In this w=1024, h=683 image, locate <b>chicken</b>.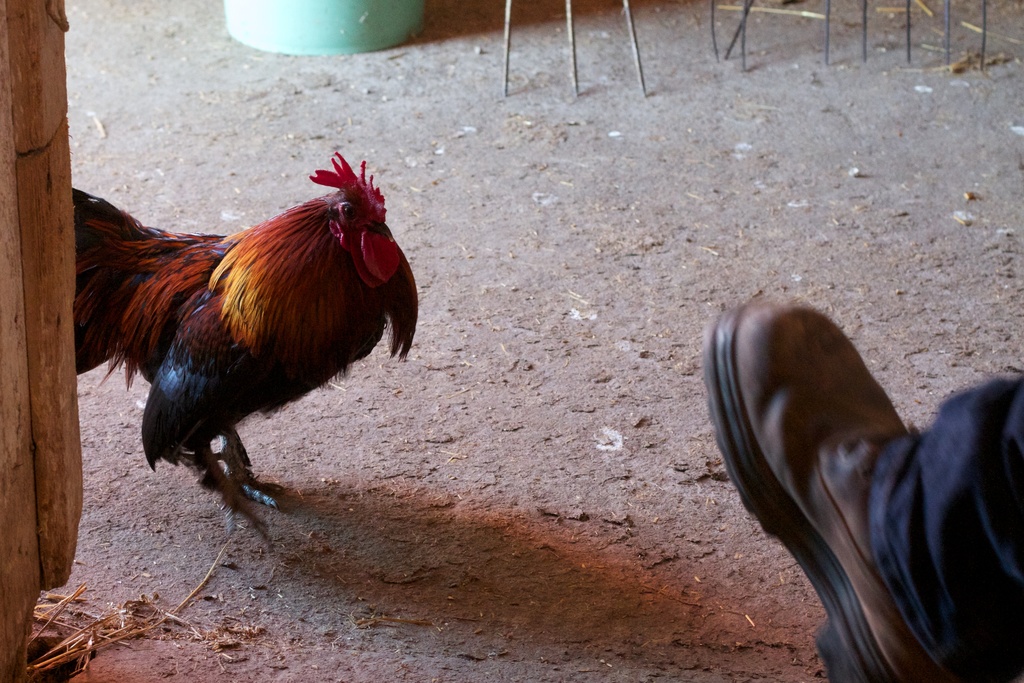
Bounding box: {"x1": 70, "y1": 145, "x2": 424, "y2": 516}.
